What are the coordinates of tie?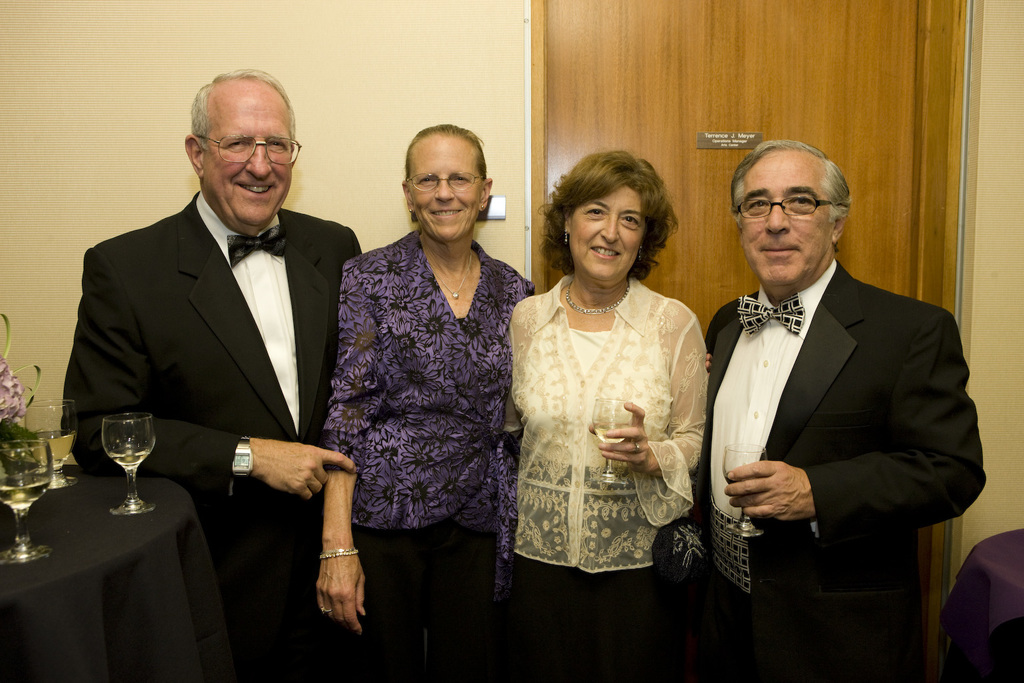
(227, 222, 289, 272).
